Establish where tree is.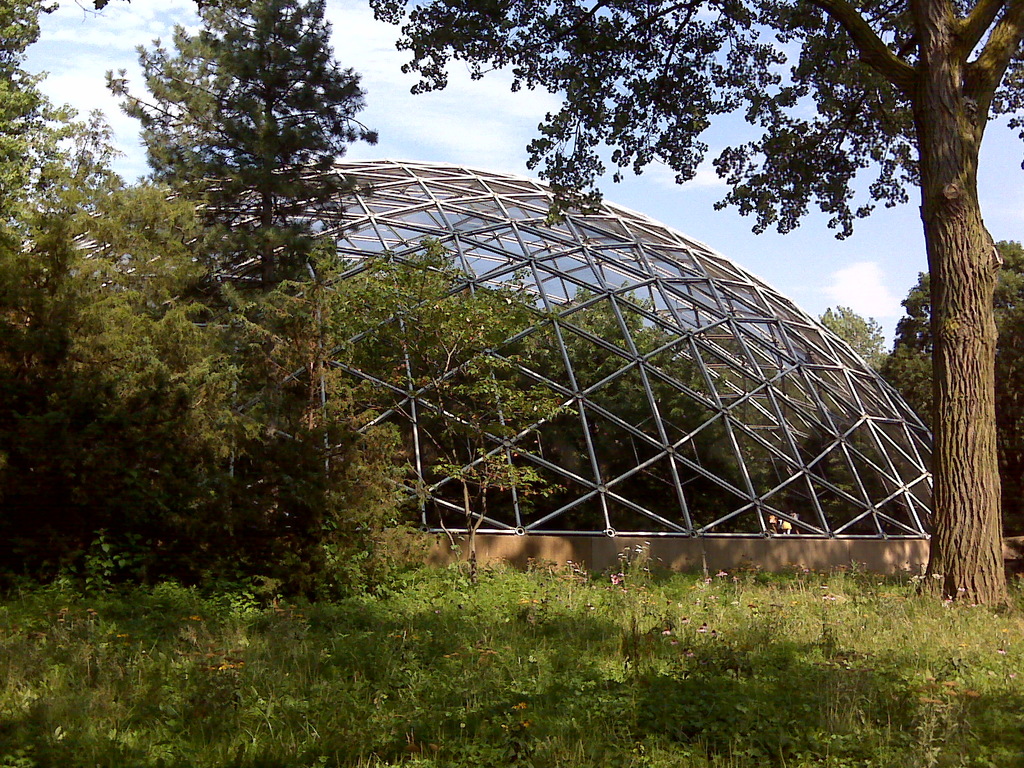
Established at bbox=[362, 0, 1023, 609].
